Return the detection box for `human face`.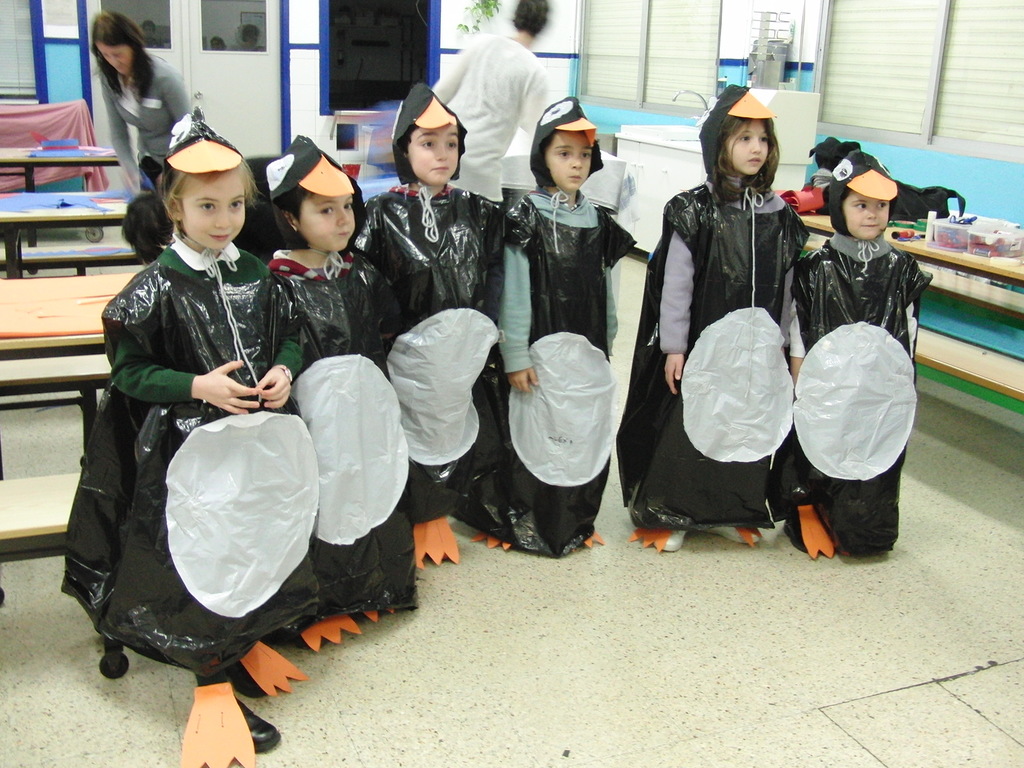
box(842, 193, 890, 241).
